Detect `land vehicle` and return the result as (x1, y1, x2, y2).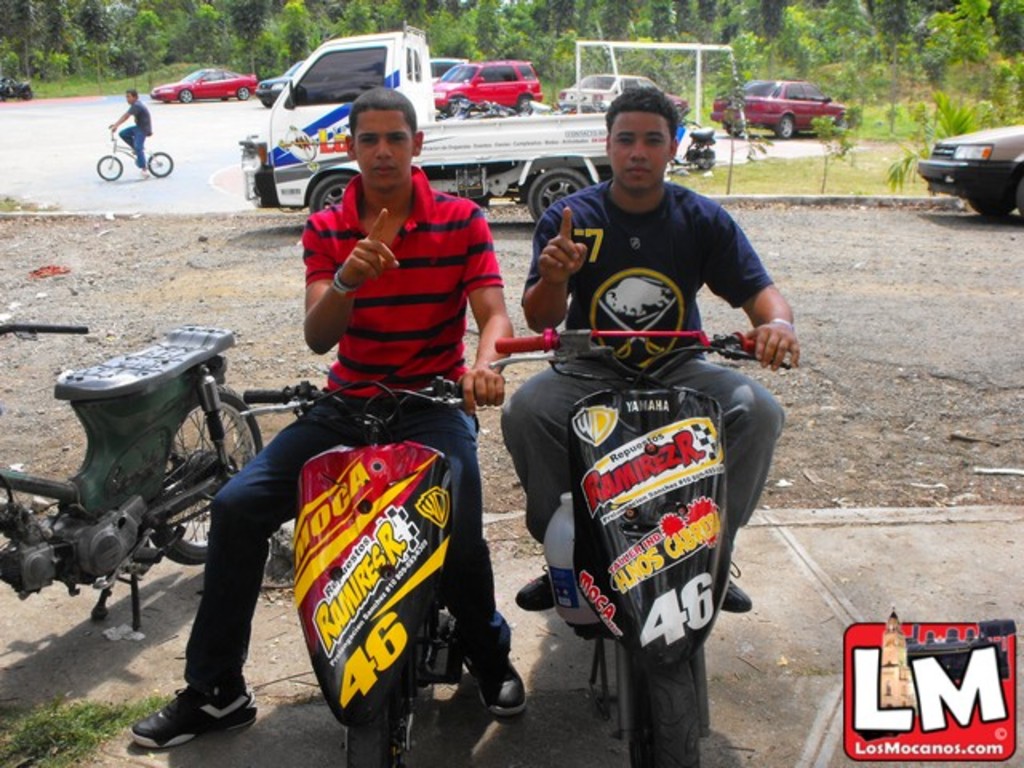
(670, 120, 714, 163).
